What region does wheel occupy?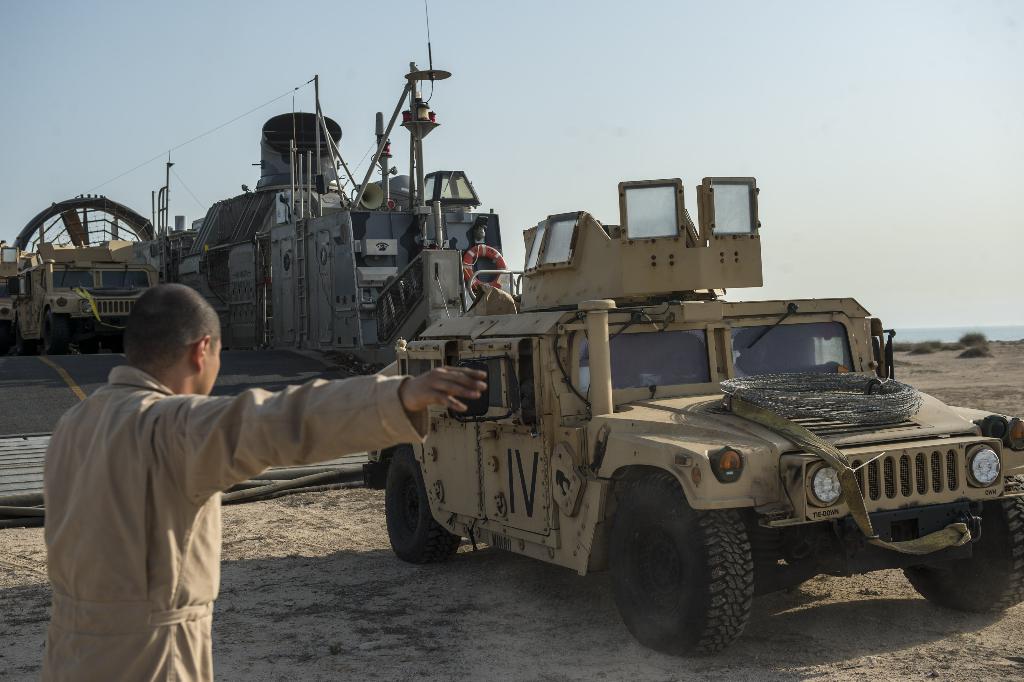
x1=897, y1=496, x2=1023, y2=612.
